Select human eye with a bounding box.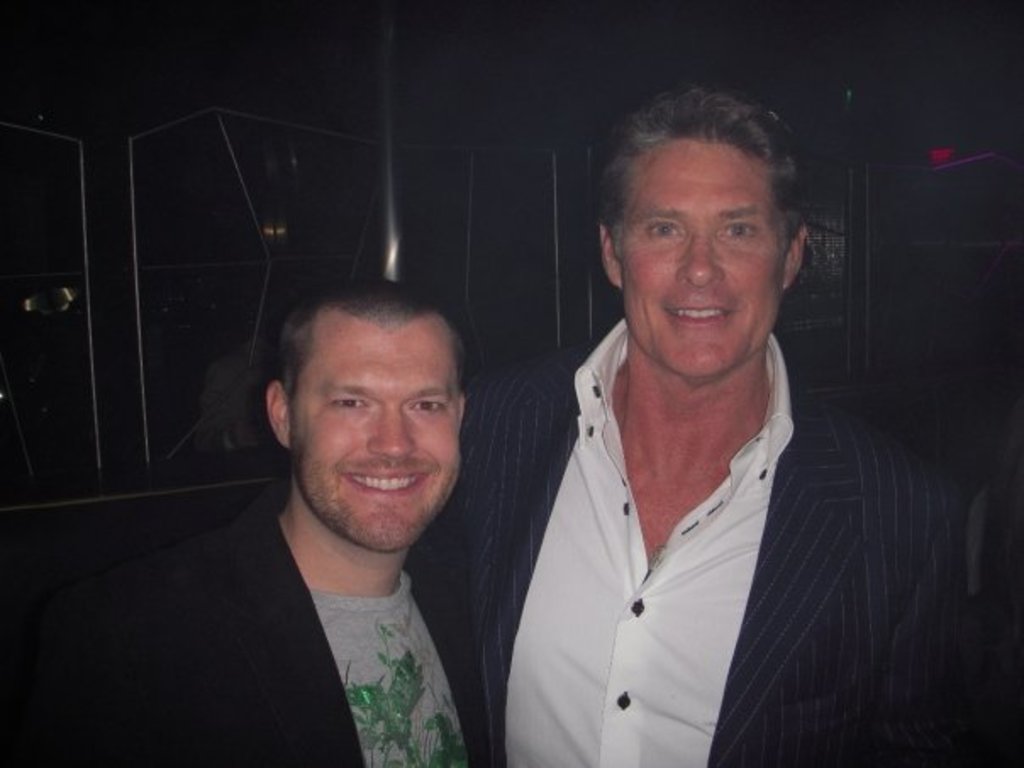
724,217,760,249.
